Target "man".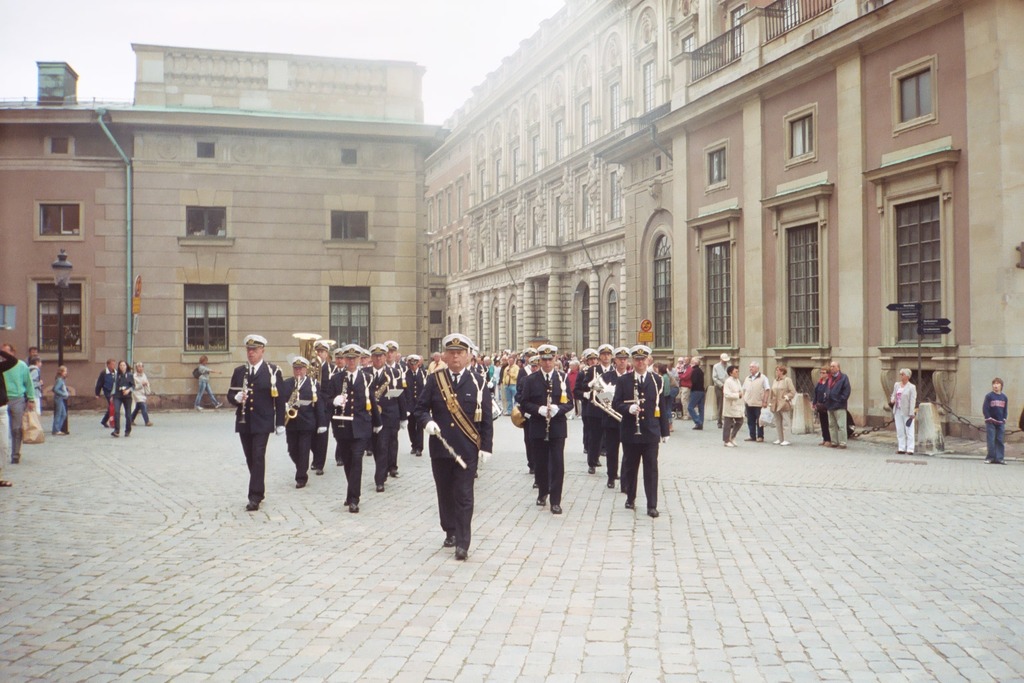
Target region: bbox=[332, 344, 347, 465].
